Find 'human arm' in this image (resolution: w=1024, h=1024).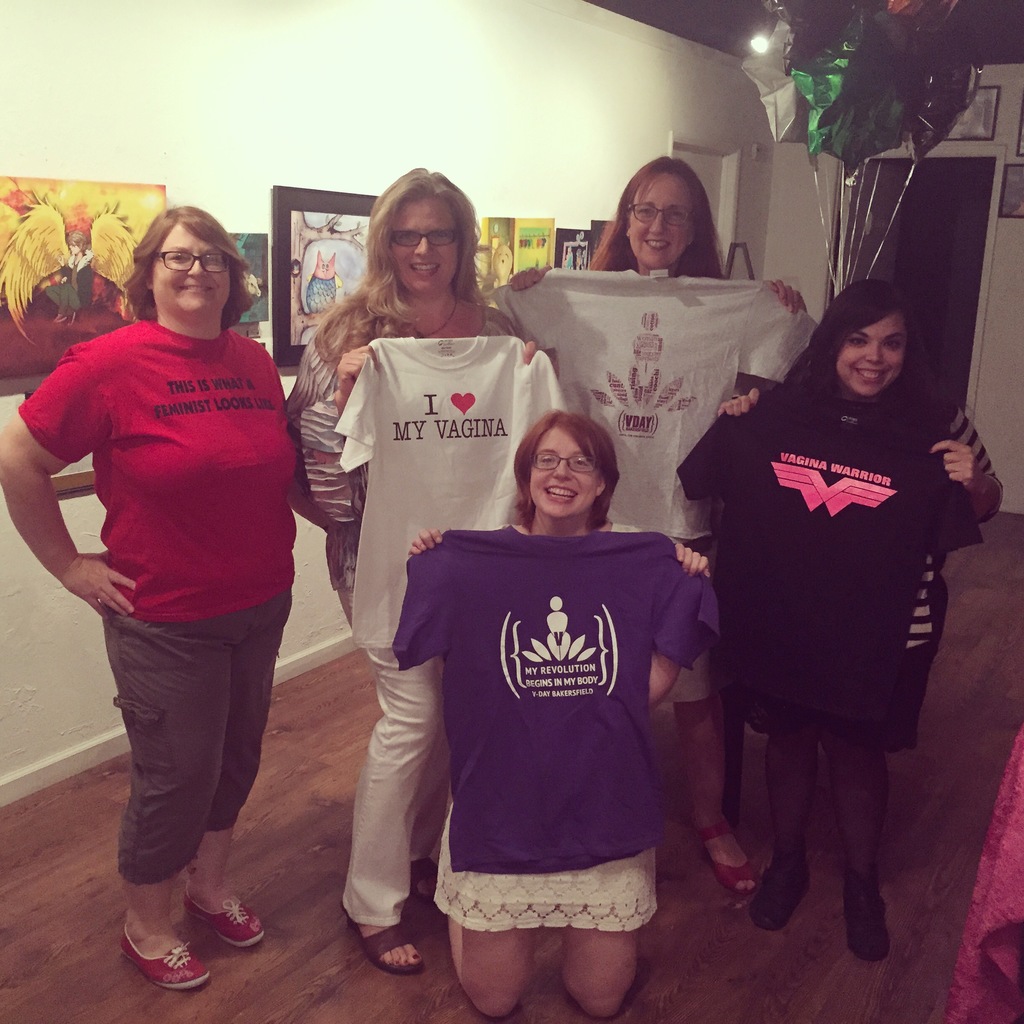
box(769, 277, 813, 316).
